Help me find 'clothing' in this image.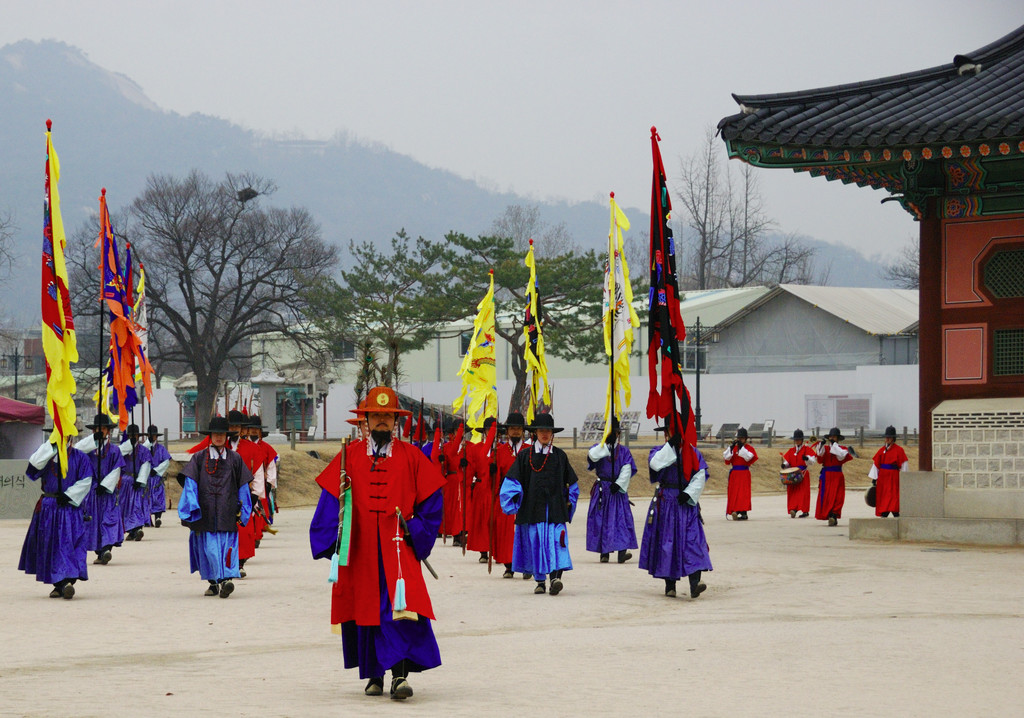
Found it: 868:436:915:517.
